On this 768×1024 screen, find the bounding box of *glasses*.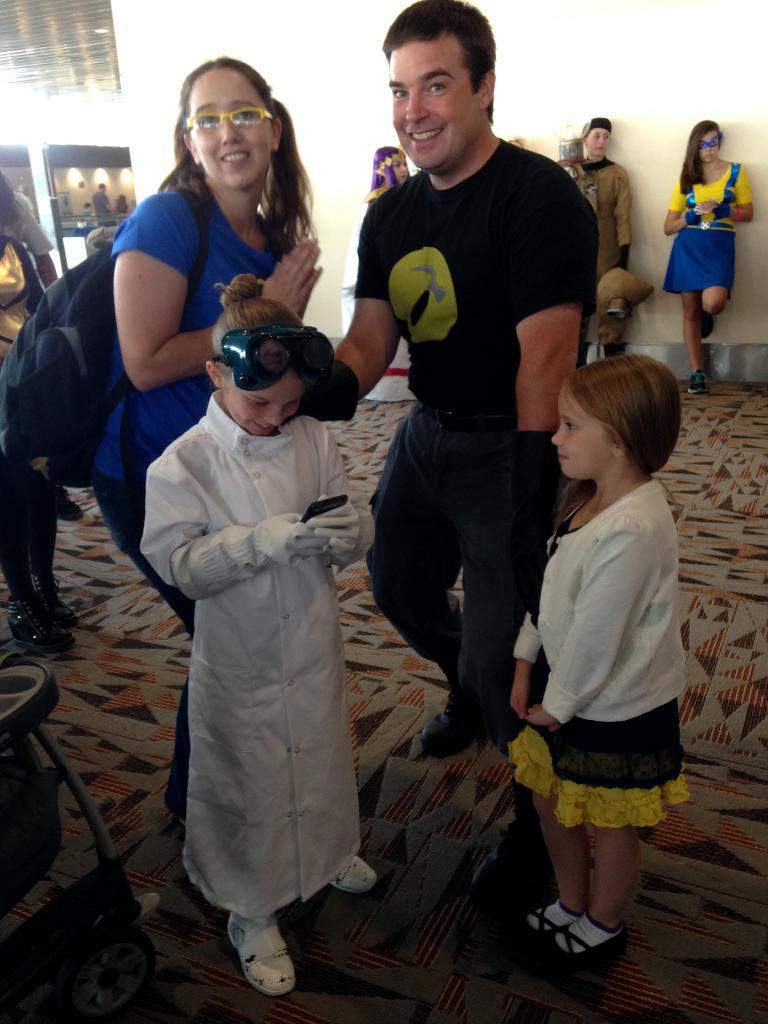
Bounding box: {"x1": 696, "y1": 132, "x2": 728, "y2": 150}.
